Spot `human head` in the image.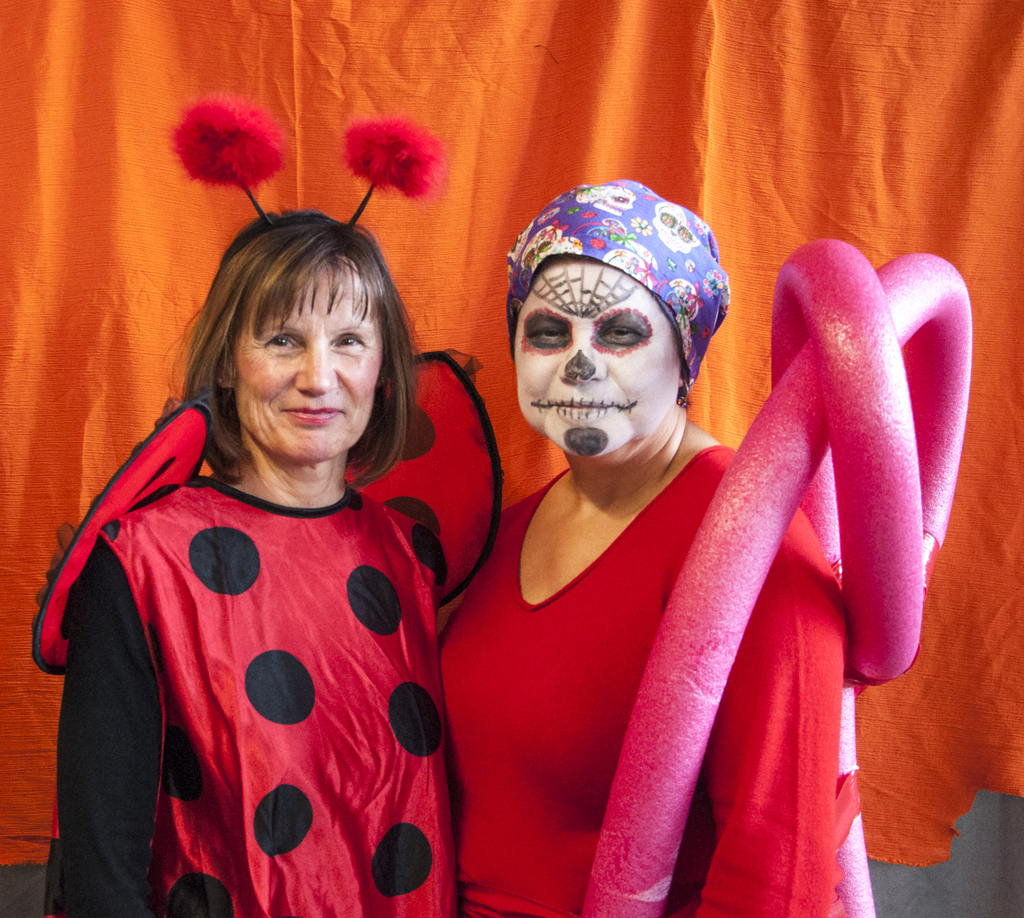
`human head` found at crop(162, 82, 444, 475).
